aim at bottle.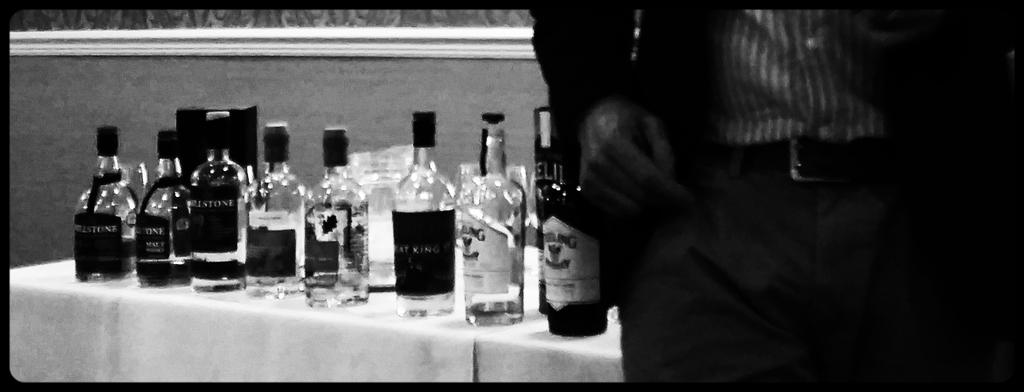
Aimed at select_region(392, 108, 458, 316).
